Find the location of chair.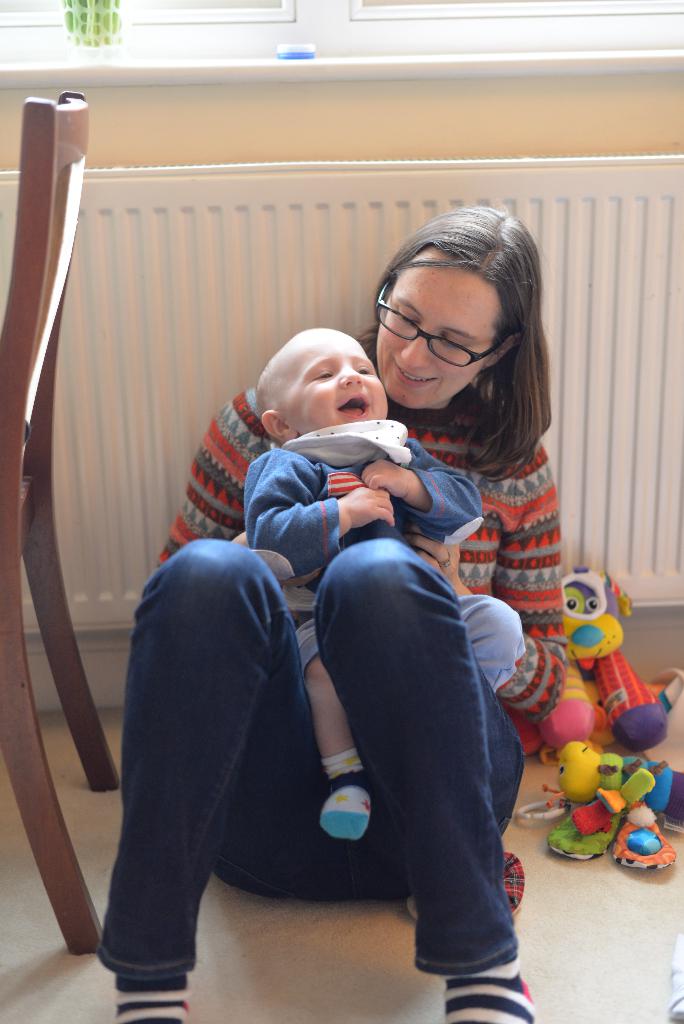
Location: left=0, top=77, right=122, bottom=957.
